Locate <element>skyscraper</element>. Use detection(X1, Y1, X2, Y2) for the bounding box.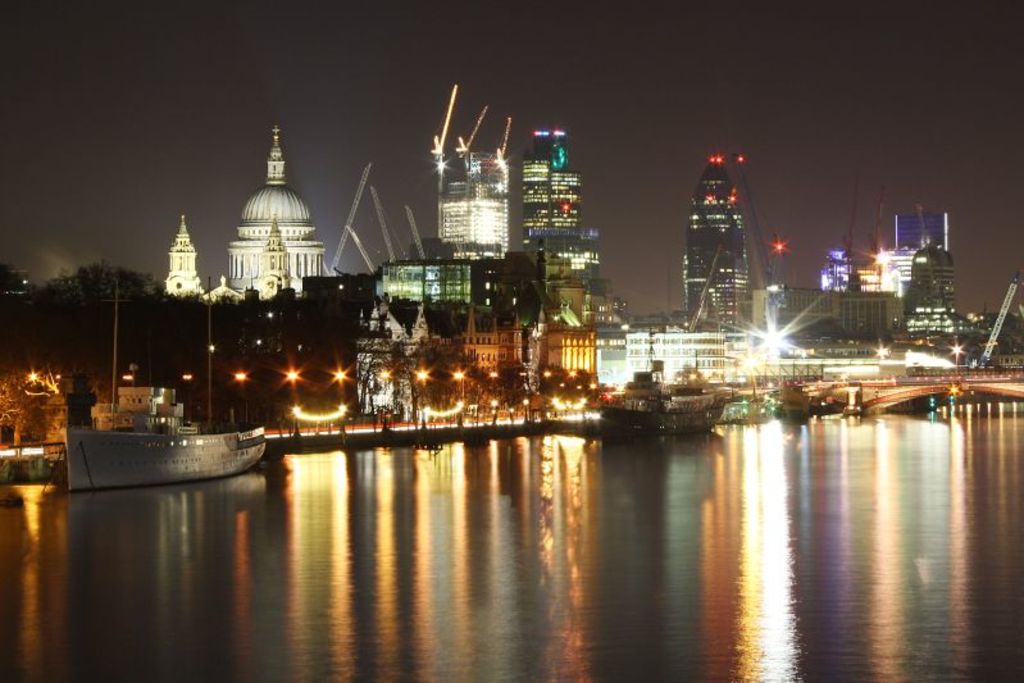
detection(437, 142, 506, 259).
